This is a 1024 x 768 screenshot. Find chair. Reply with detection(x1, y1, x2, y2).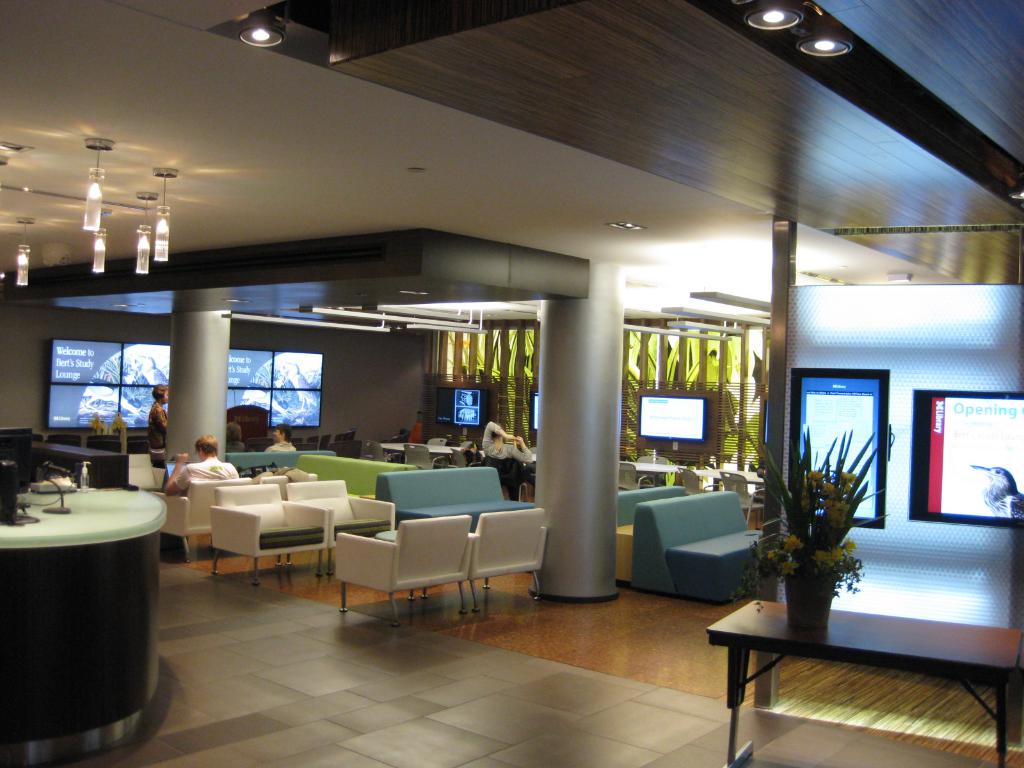
detection(209, 477, 326, 588).
